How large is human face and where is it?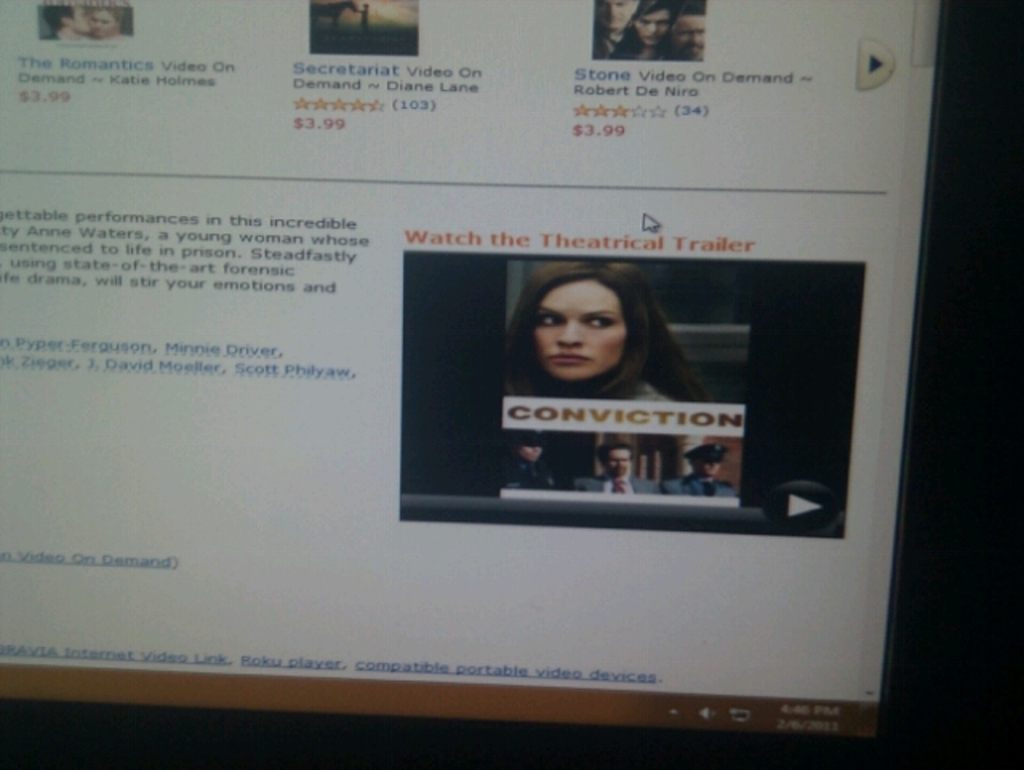
Bounding box: <bbox>536, 280, 630, 381</bbox>.
